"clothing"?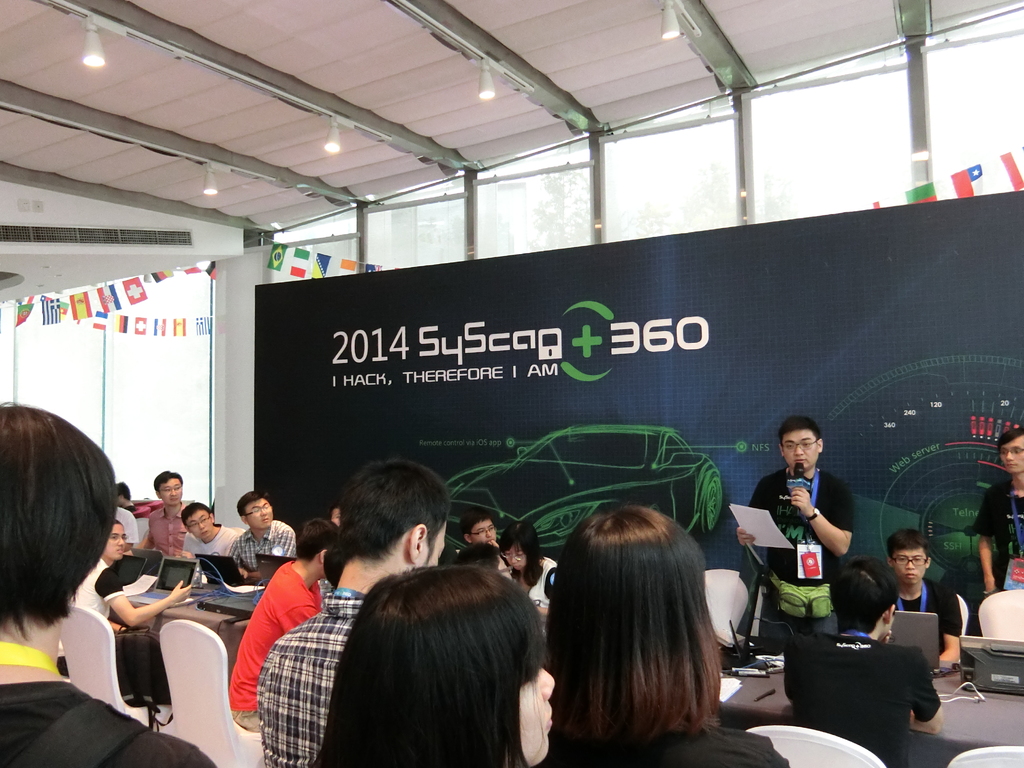
<box>142,502,191,554</box>
